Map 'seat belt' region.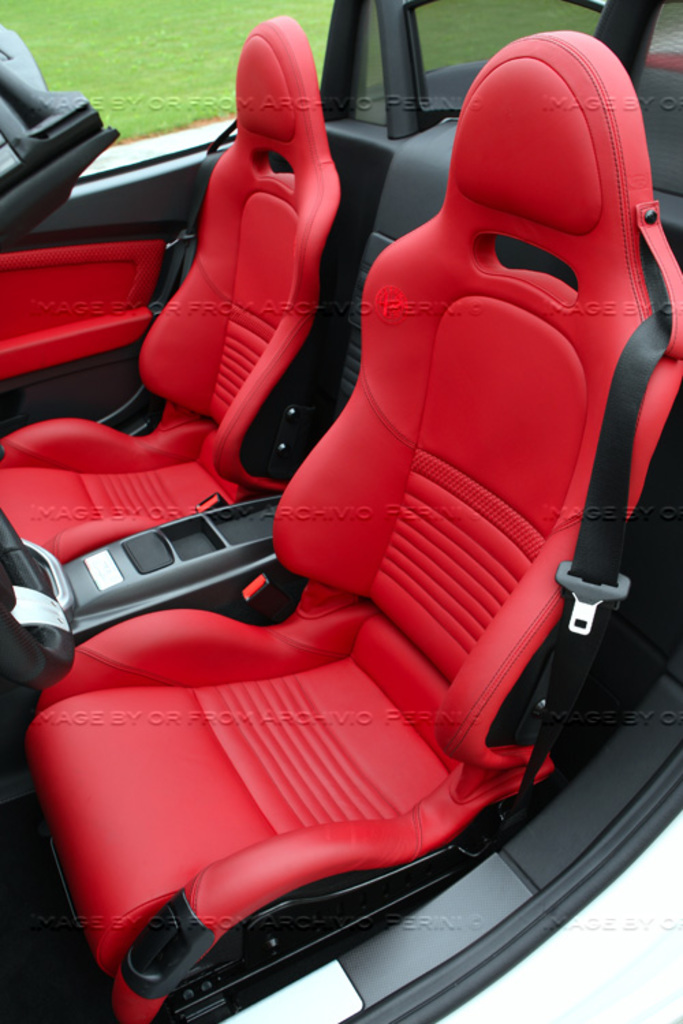
Mapped to 499, 303, 673, 853.
